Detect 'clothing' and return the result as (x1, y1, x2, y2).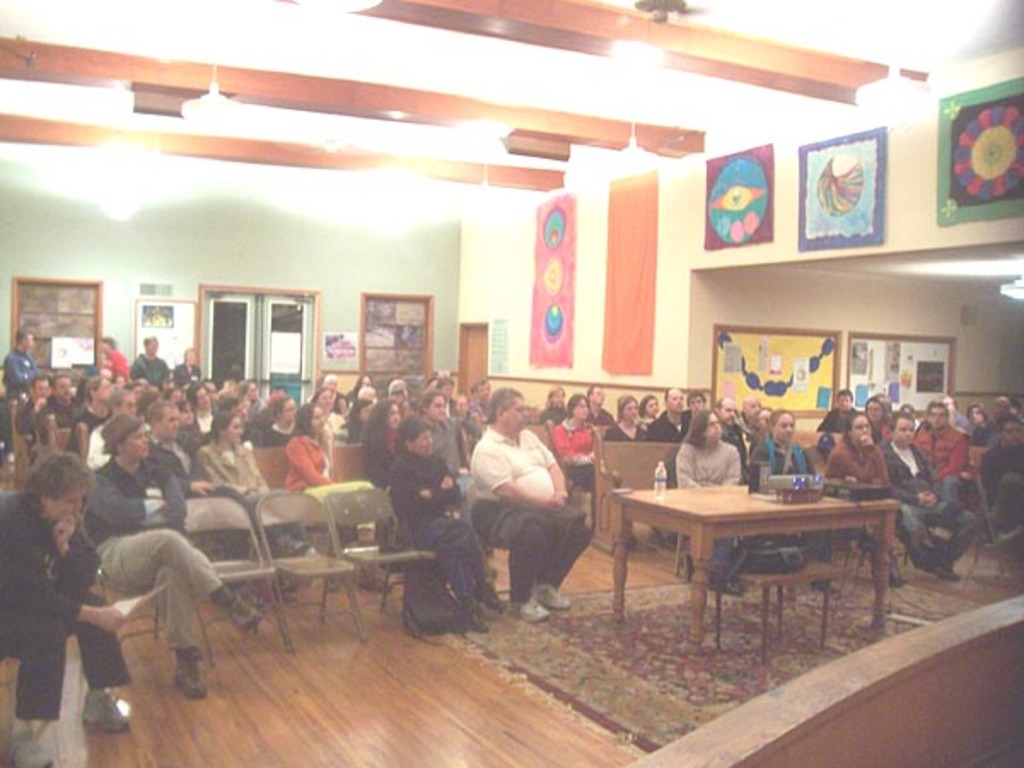
(986, 445, 1021, 493).
